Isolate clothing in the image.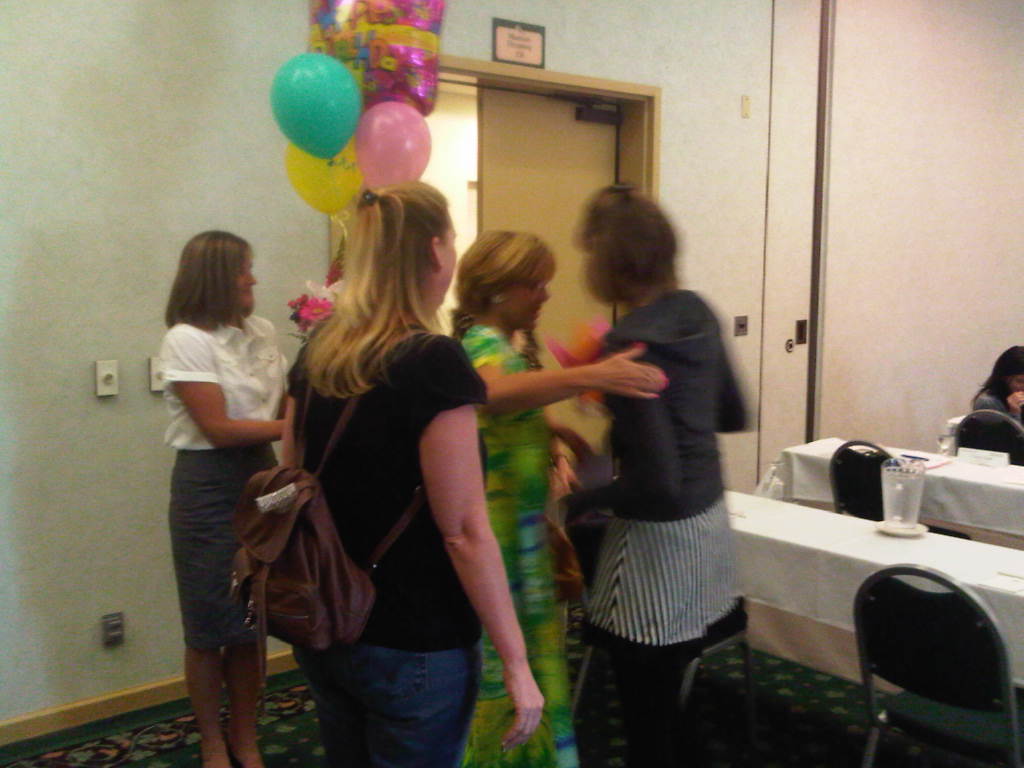
Isolated region: rect(455, 322, 583, 767).
